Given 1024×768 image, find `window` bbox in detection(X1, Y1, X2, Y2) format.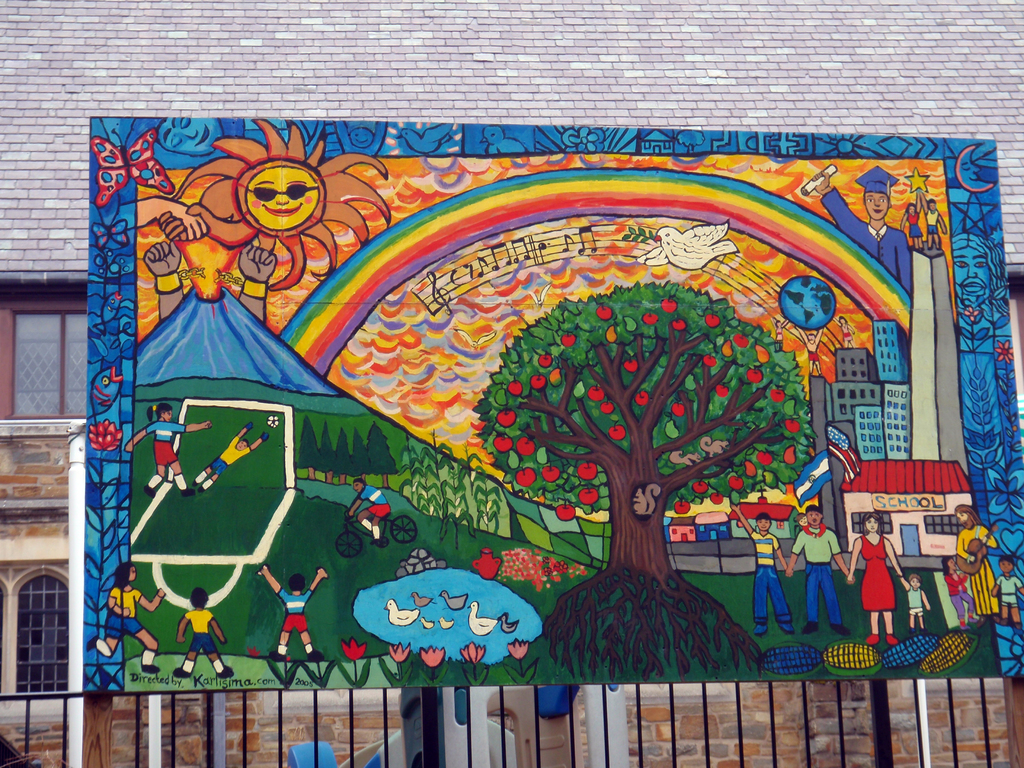
detection(6, 295, 70, 426).
